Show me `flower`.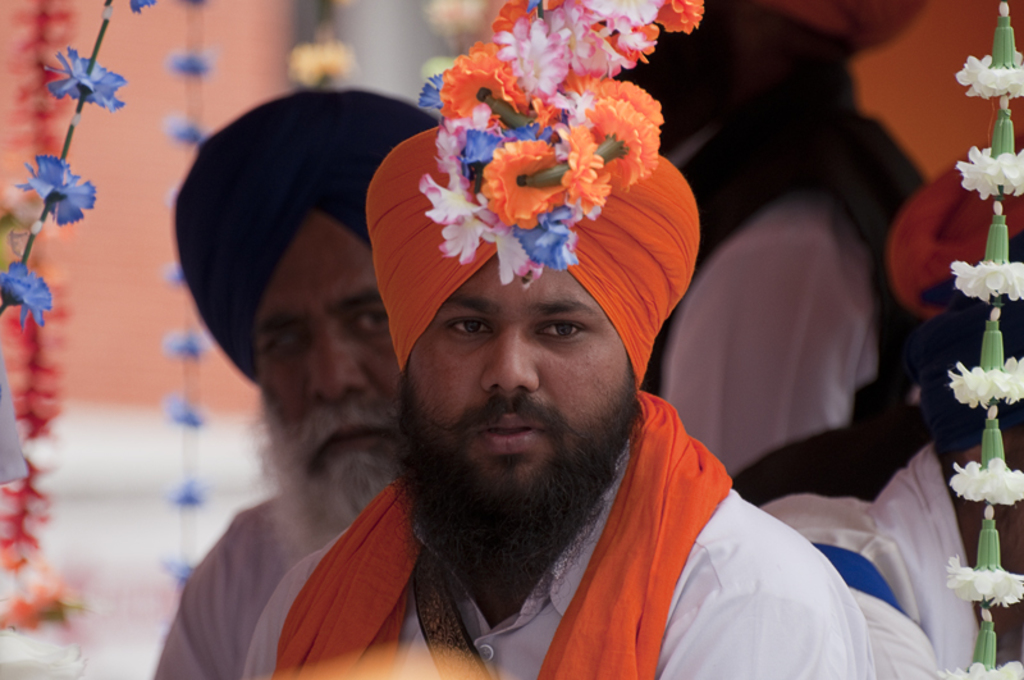
`flower` is here: box=[287, 33, 353, 96].
